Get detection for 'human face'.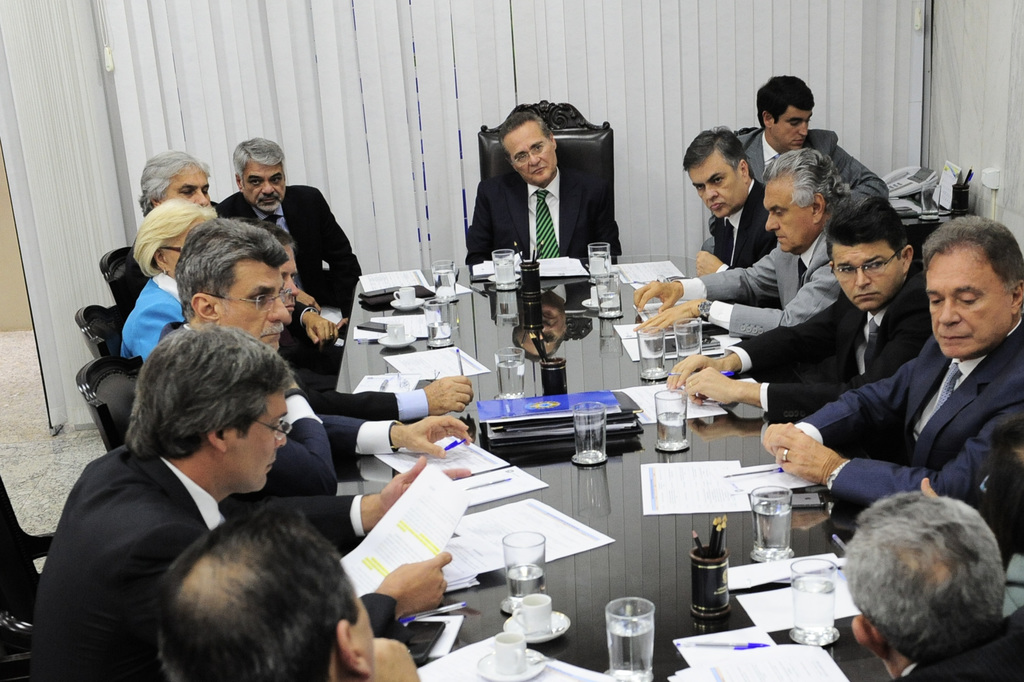
Detection: rect(163, 163, 210, 208).
